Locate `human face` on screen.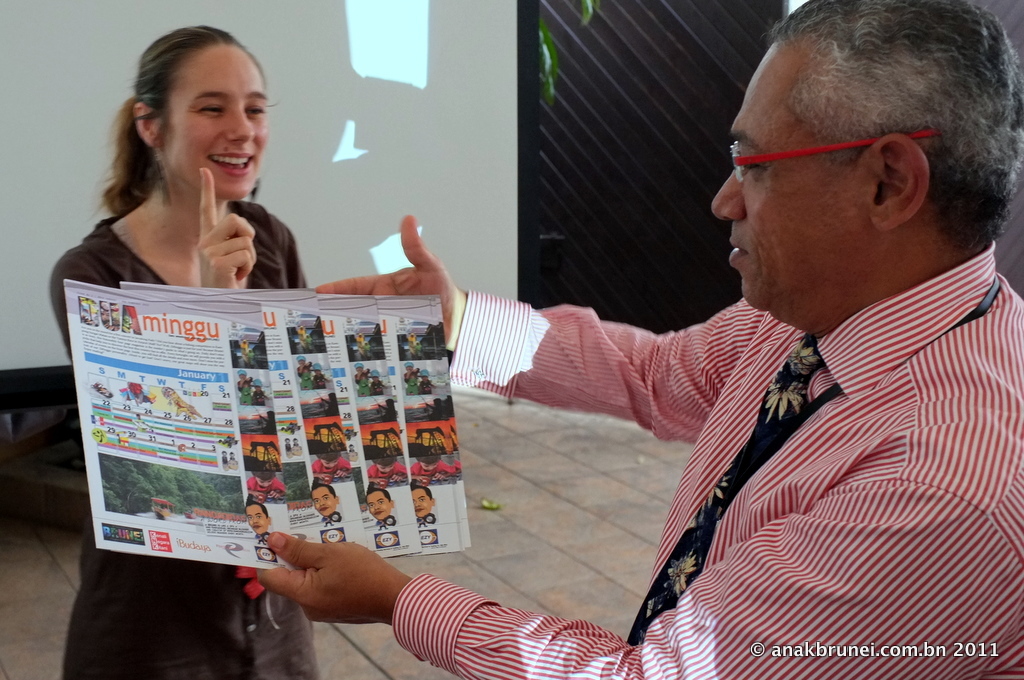
On screen at bbox=[247, 502, 268, 530].
